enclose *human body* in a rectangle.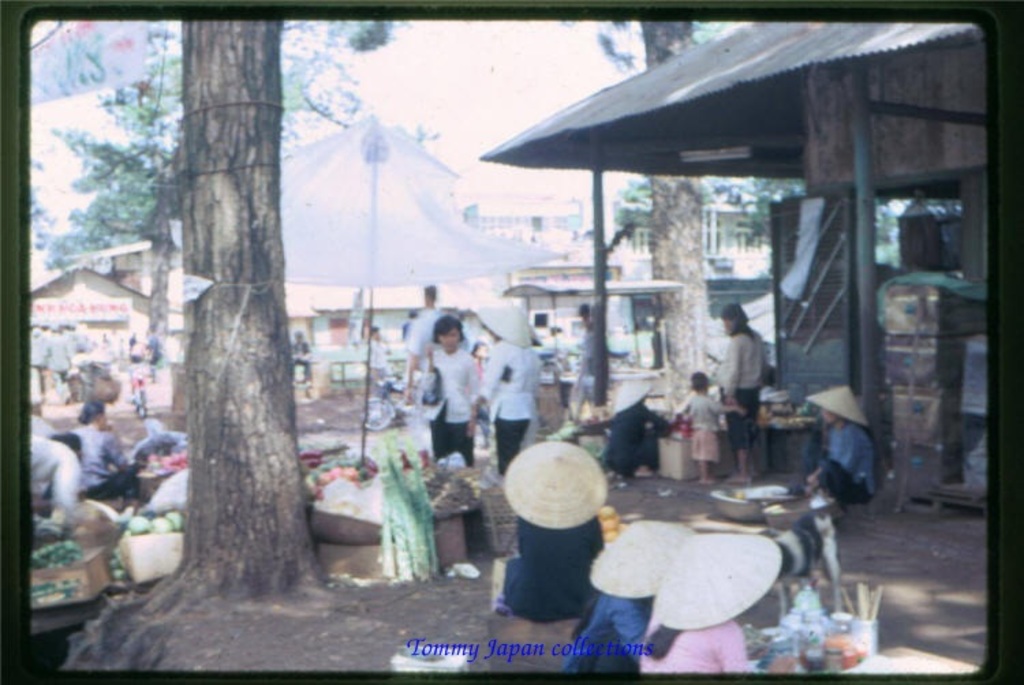
box=[457, 303, 550, 489].
